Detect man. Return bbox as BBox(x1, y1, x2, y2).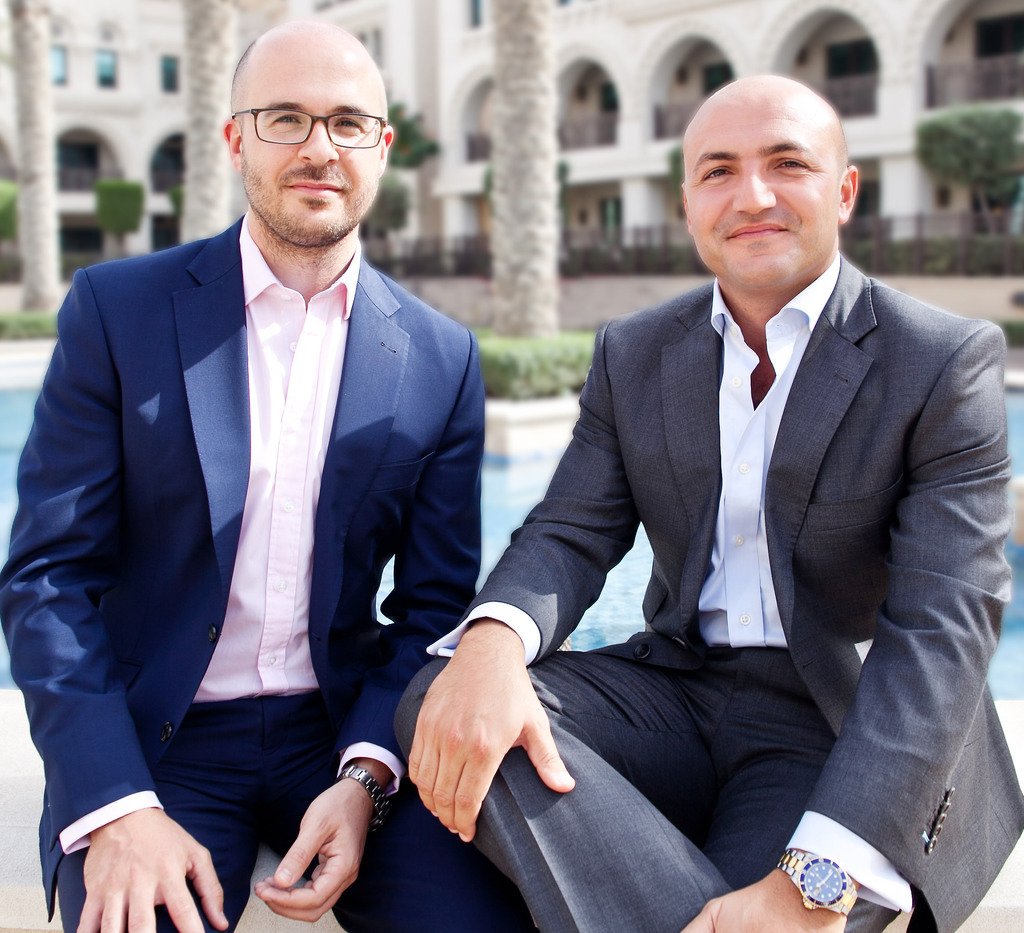
BBox(32, 28, 498, 913).
